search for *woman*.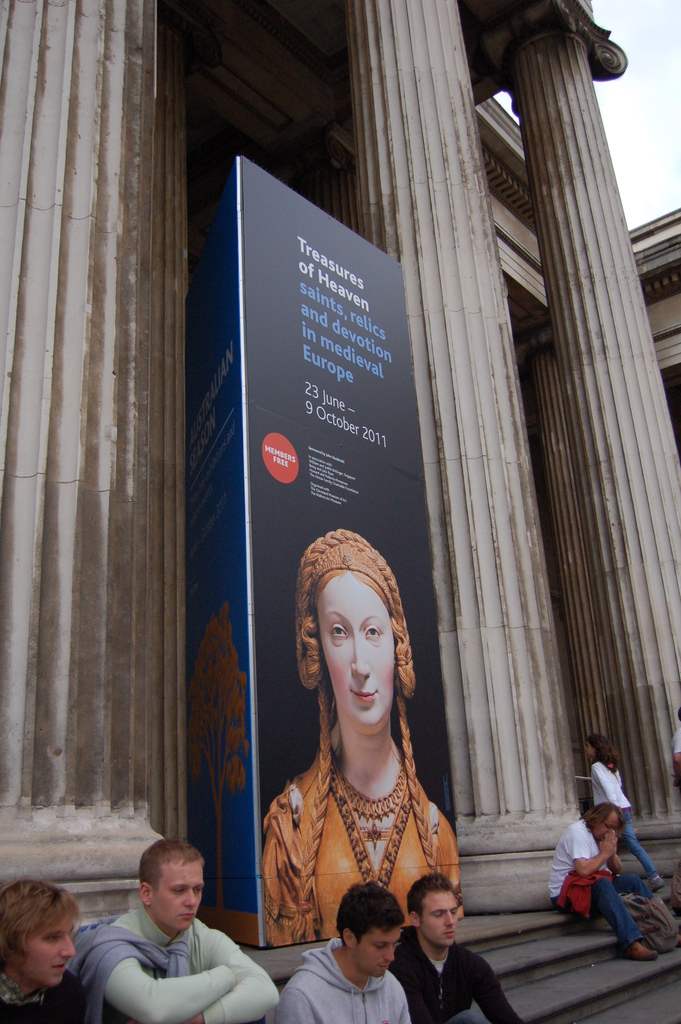
Found at x1=245, y1=532, x2=483, y2=976.
